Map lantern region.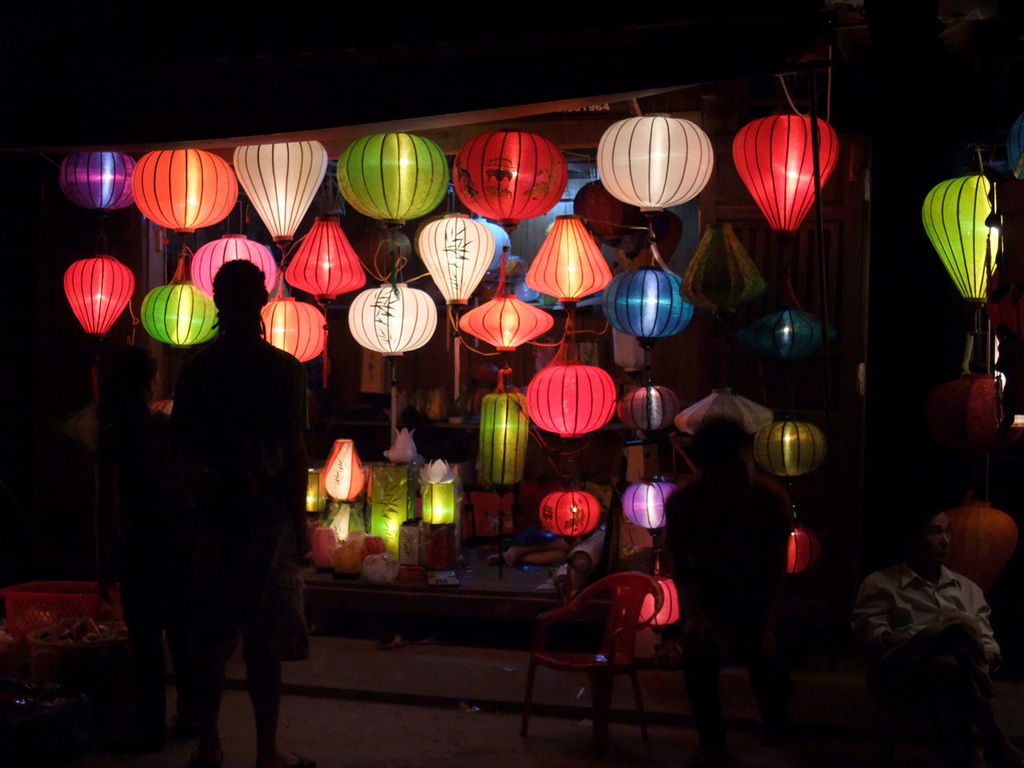
Mapped to <region>926, 174, 1002, 374</region>.
